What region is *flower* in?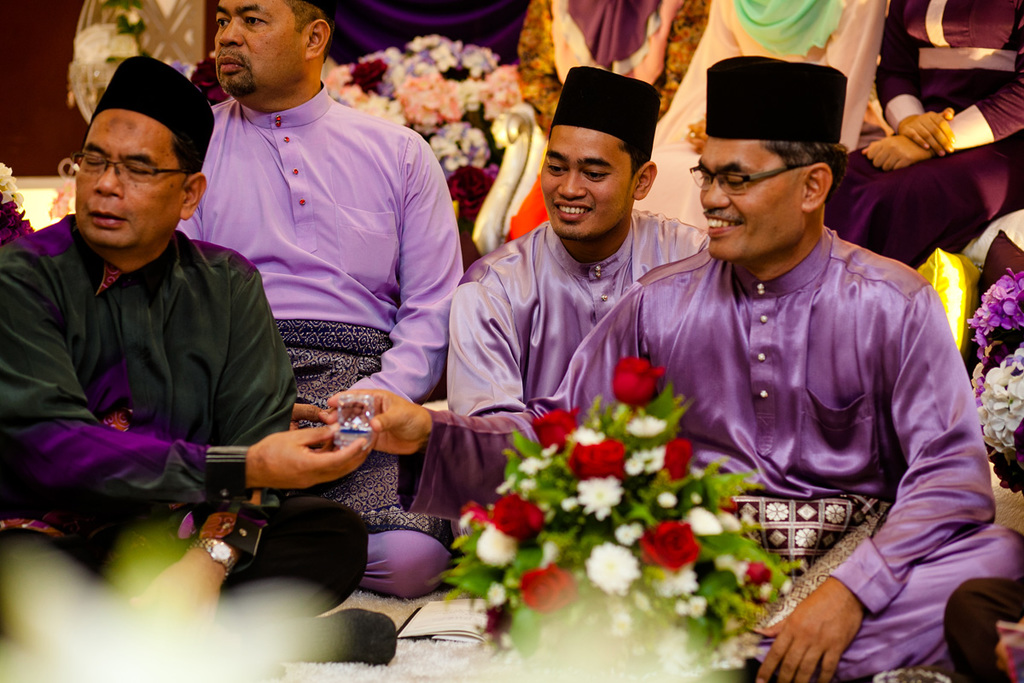
(719, 493, 740, 511).
